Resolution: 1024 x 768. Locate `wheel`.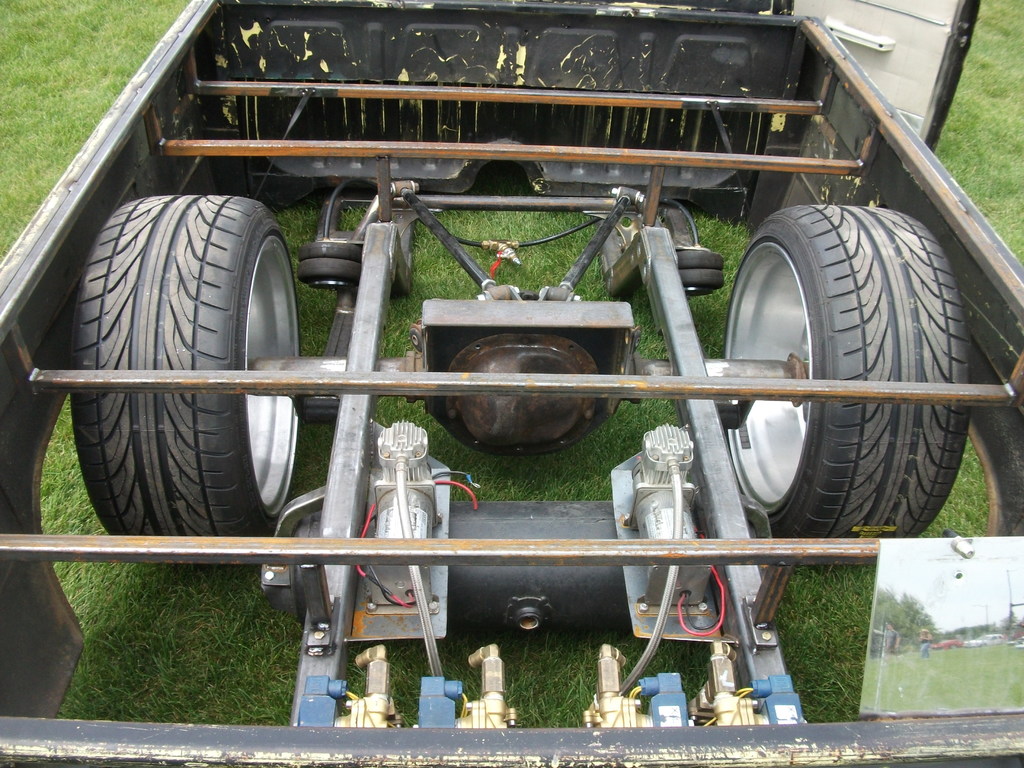
<box>293,253,366,280</box>.
